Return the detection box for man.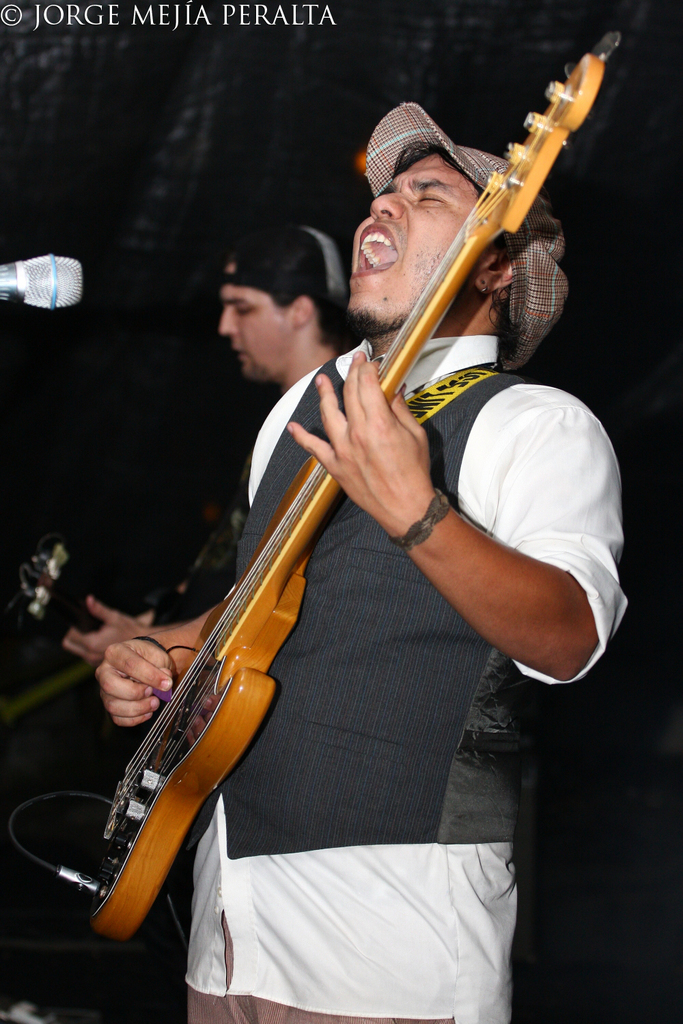
70/10/582/1023.
